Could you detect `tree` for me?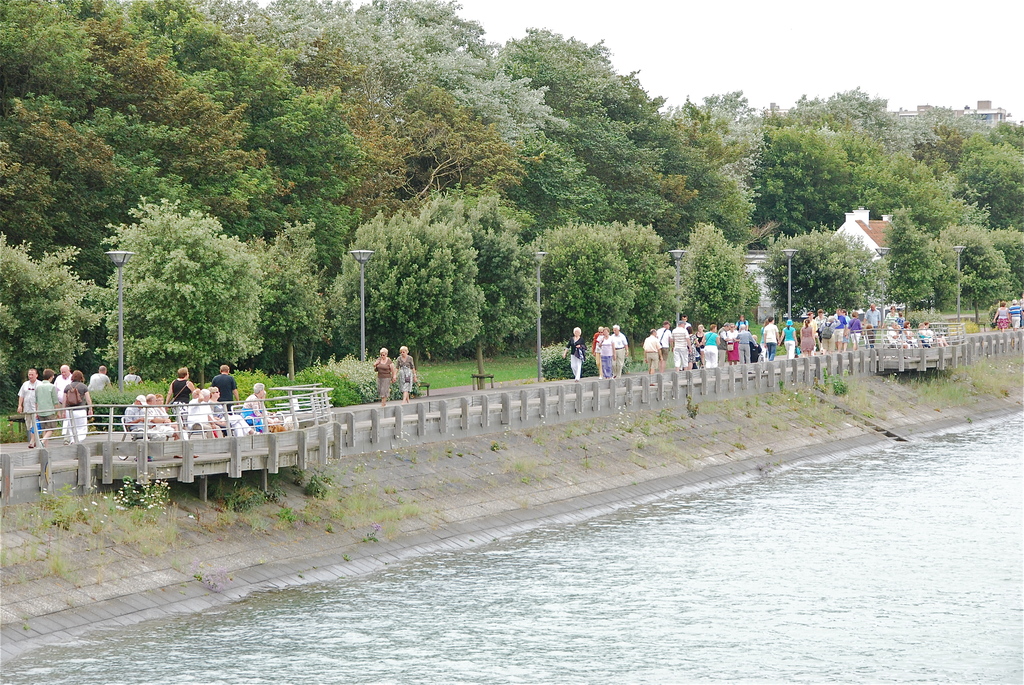
Detection result: l=335, t=201, r=493, b=360.
